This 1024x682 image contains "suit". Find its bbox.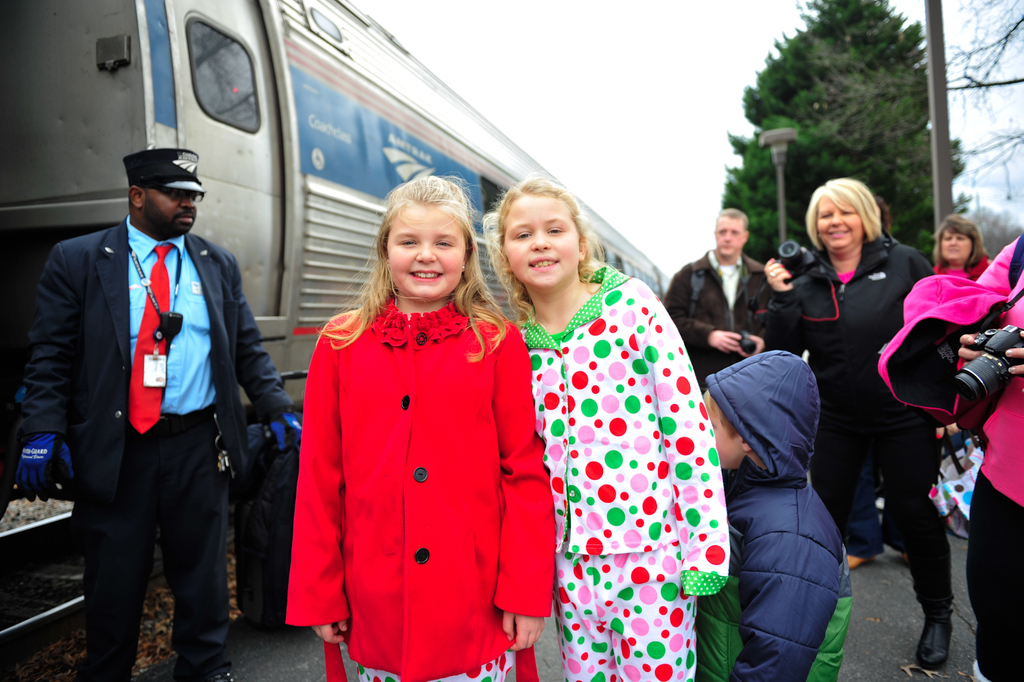
<box>25,136,269,668</box>.
